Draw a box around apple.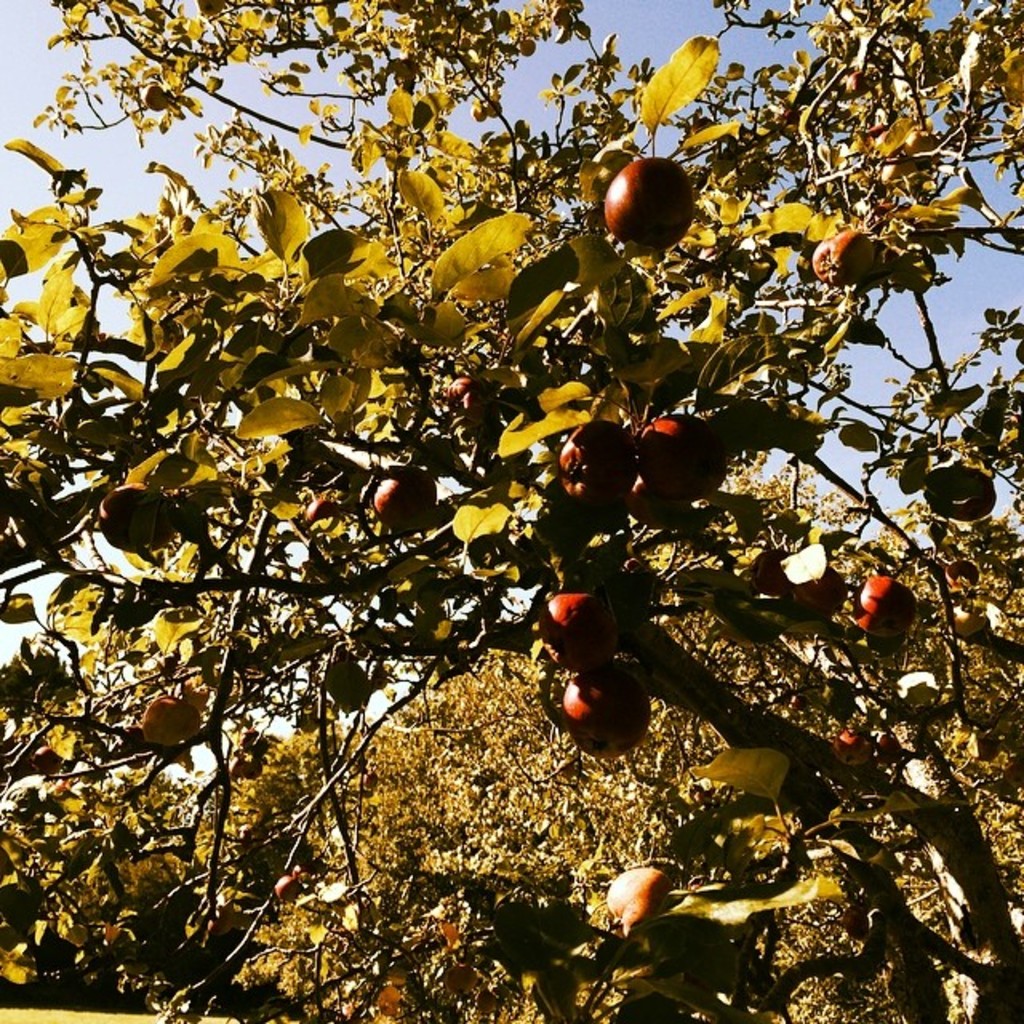
locate(605, 872, 672, 934).
